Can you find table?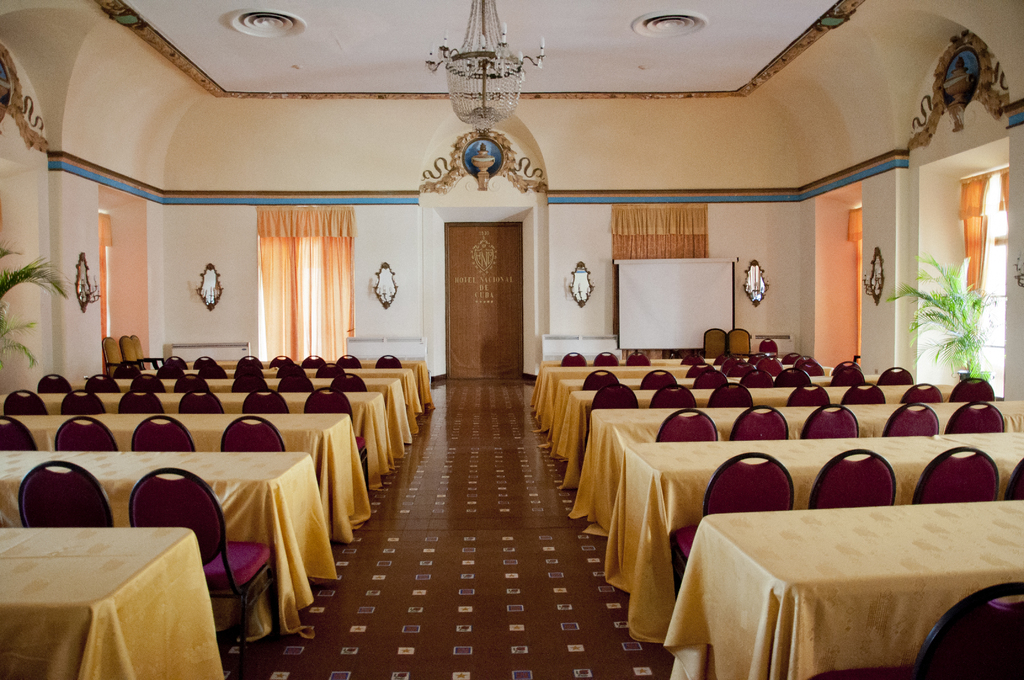
Yes, bounding box: [x1=536, y1=369, x2=830, y2=432].
